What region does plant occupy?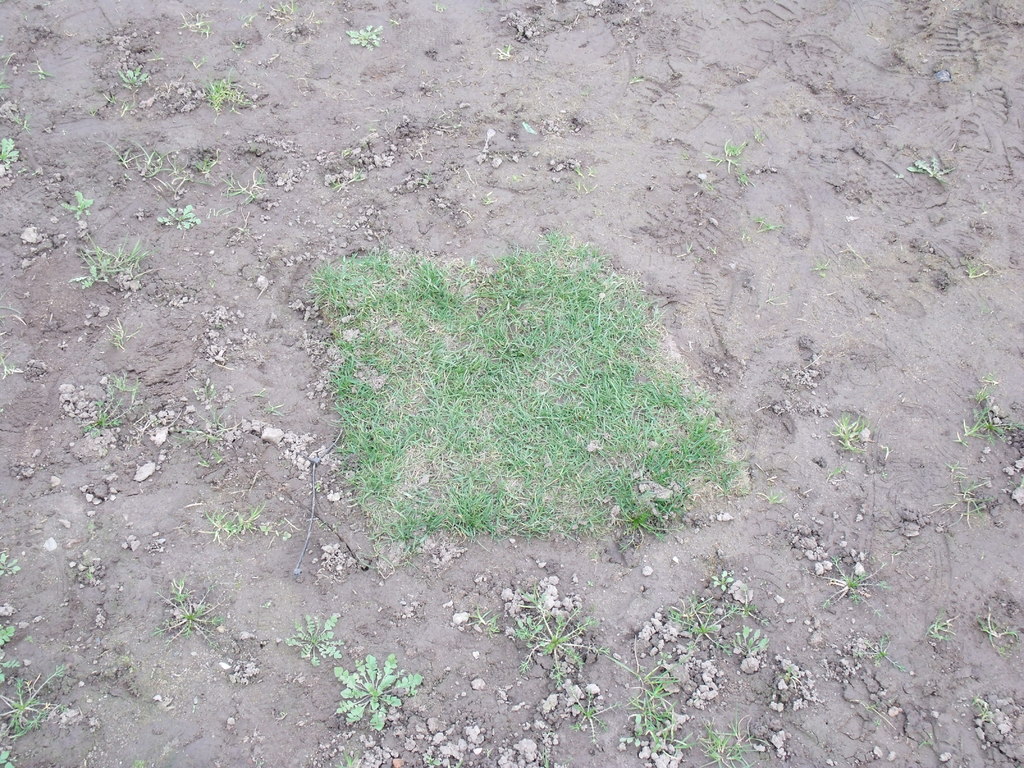
[856,636,900,671].
